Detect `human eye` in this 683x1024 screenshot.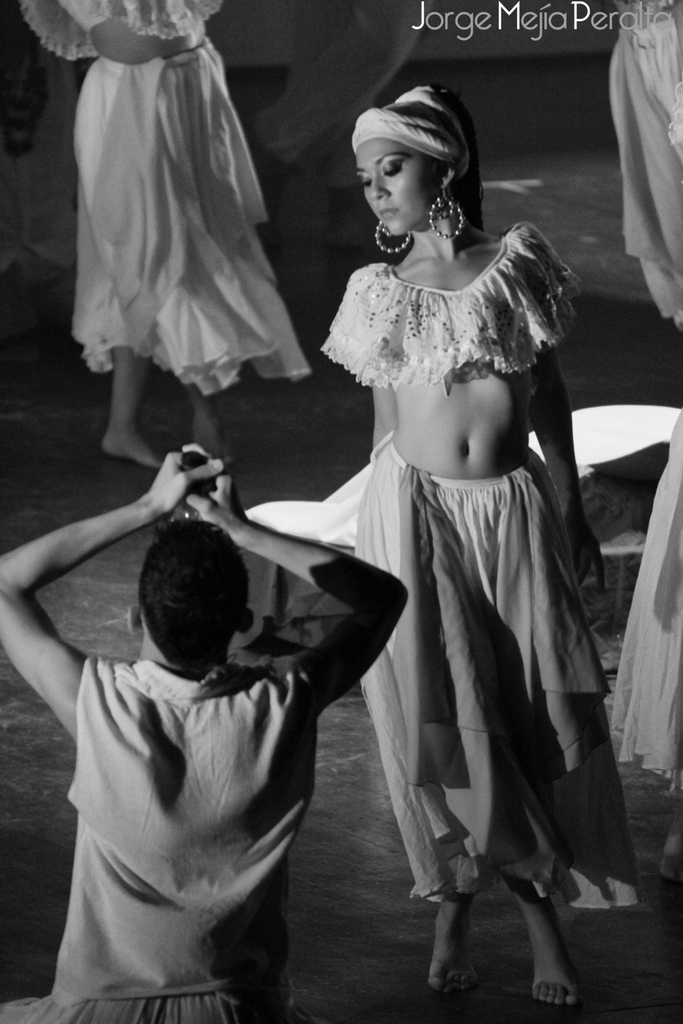
Detection: (360, 171, 371, 188).
